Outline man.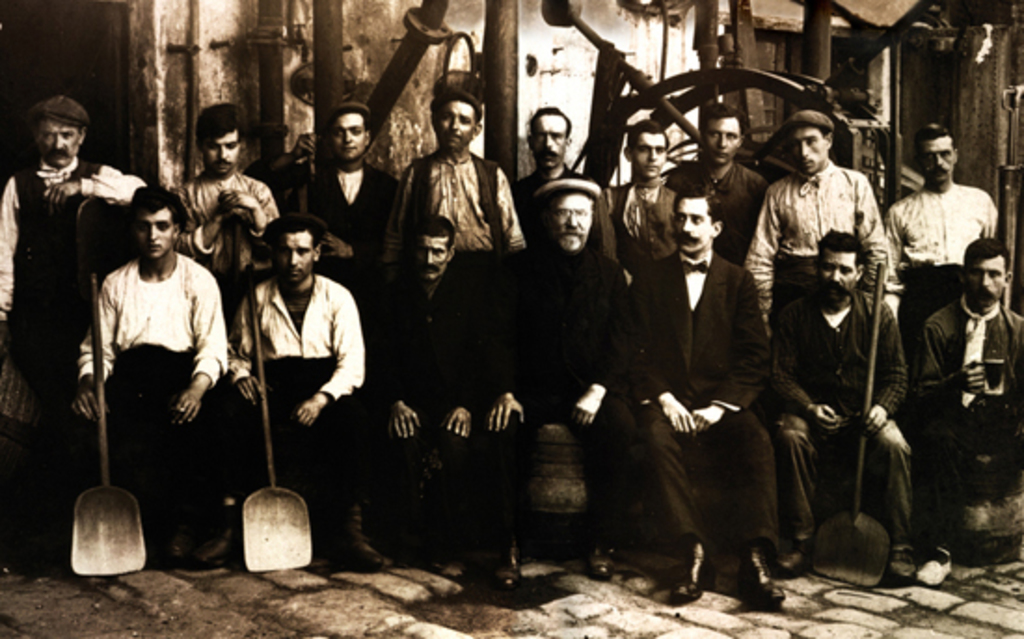
Outline: 290:99:402:276.
